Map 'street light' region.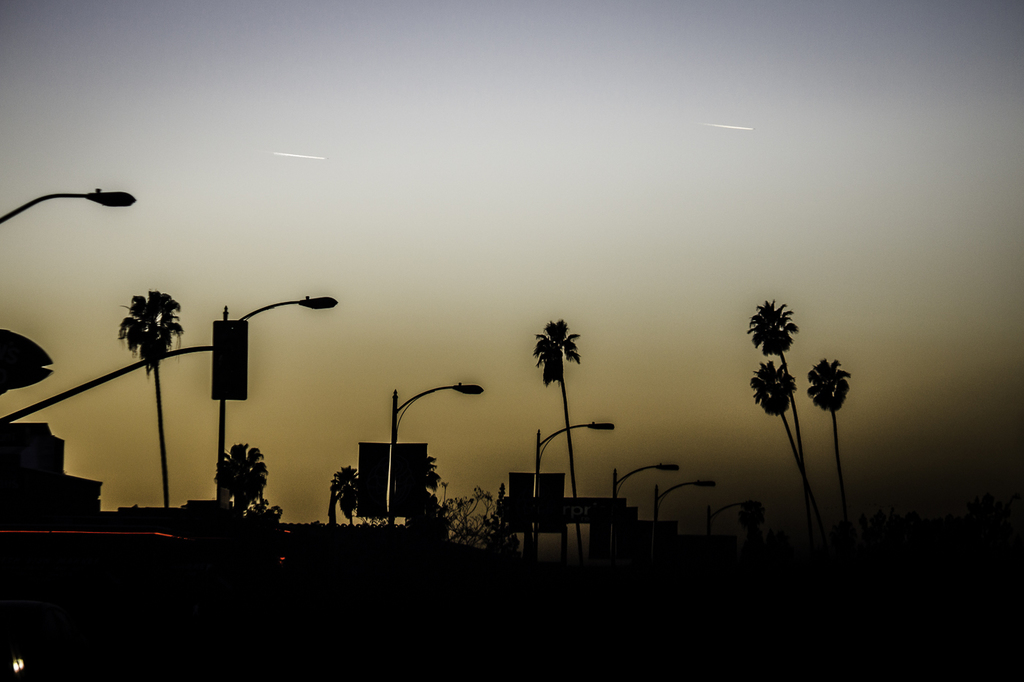
Mapped to 208 290 335 512.
